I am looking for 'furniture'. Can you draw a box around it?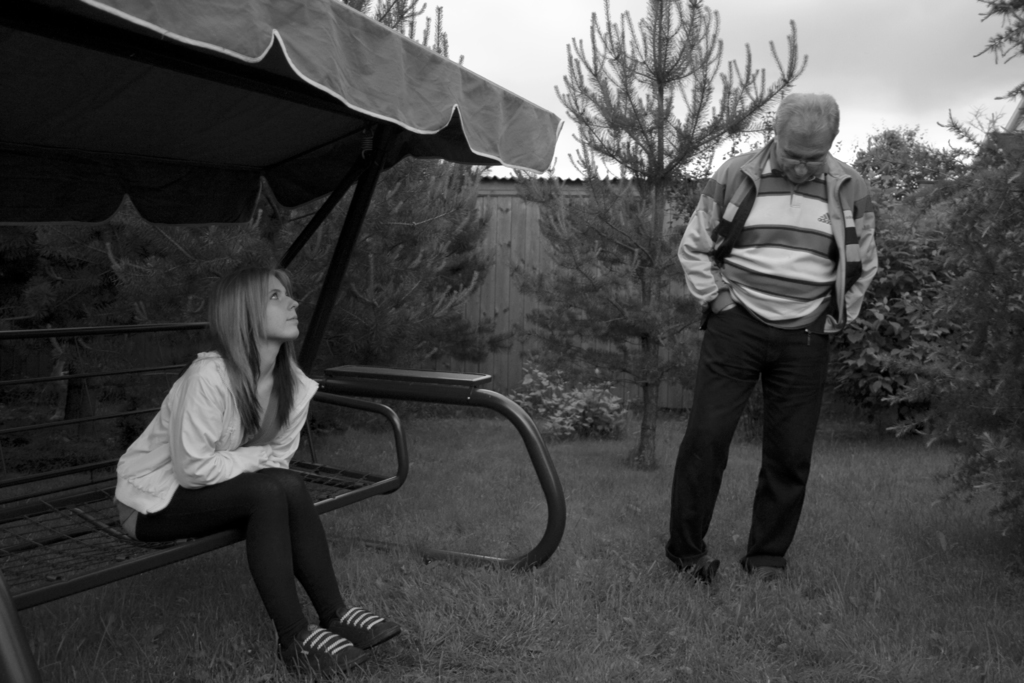
Sure, the bounding box is rect(0, 0, 566, 682).
